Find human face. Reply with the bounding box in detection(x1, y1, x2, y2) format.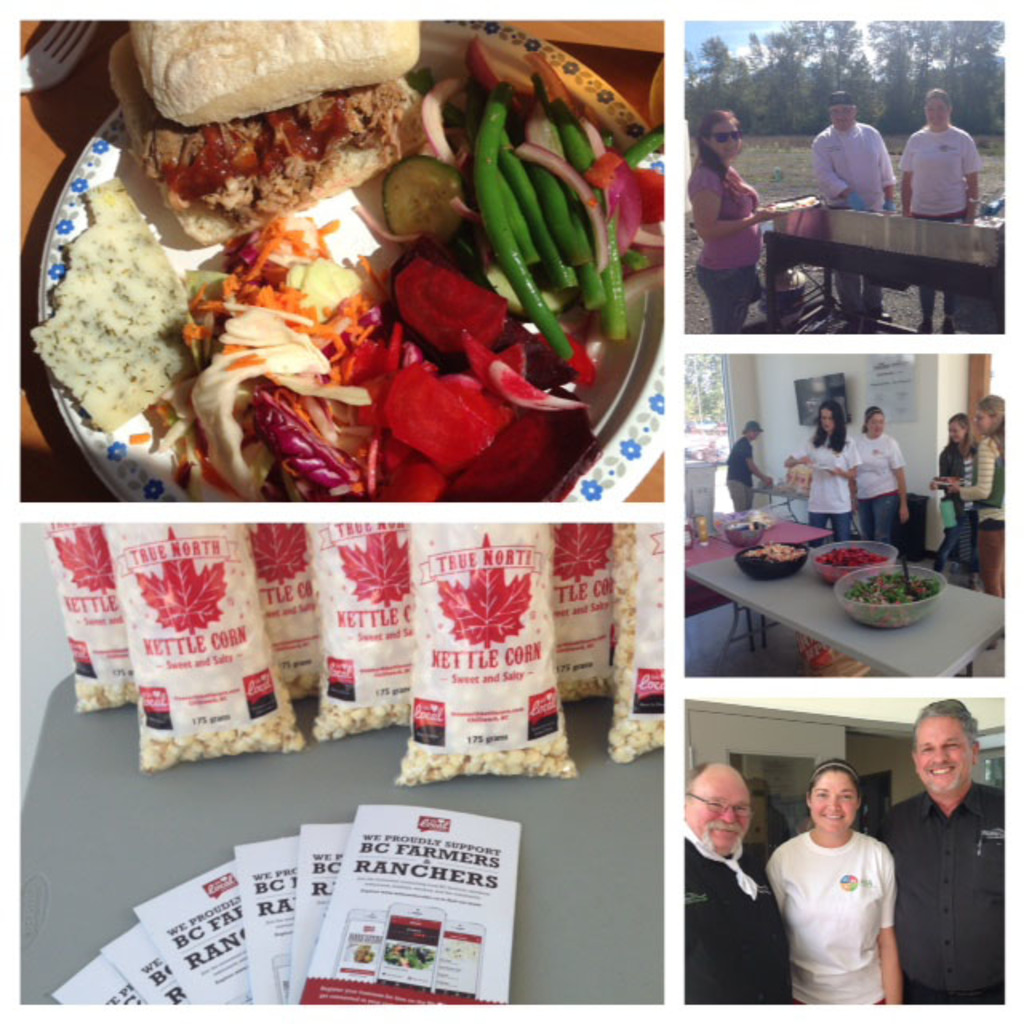
detection(866, 413, 882, 432).
